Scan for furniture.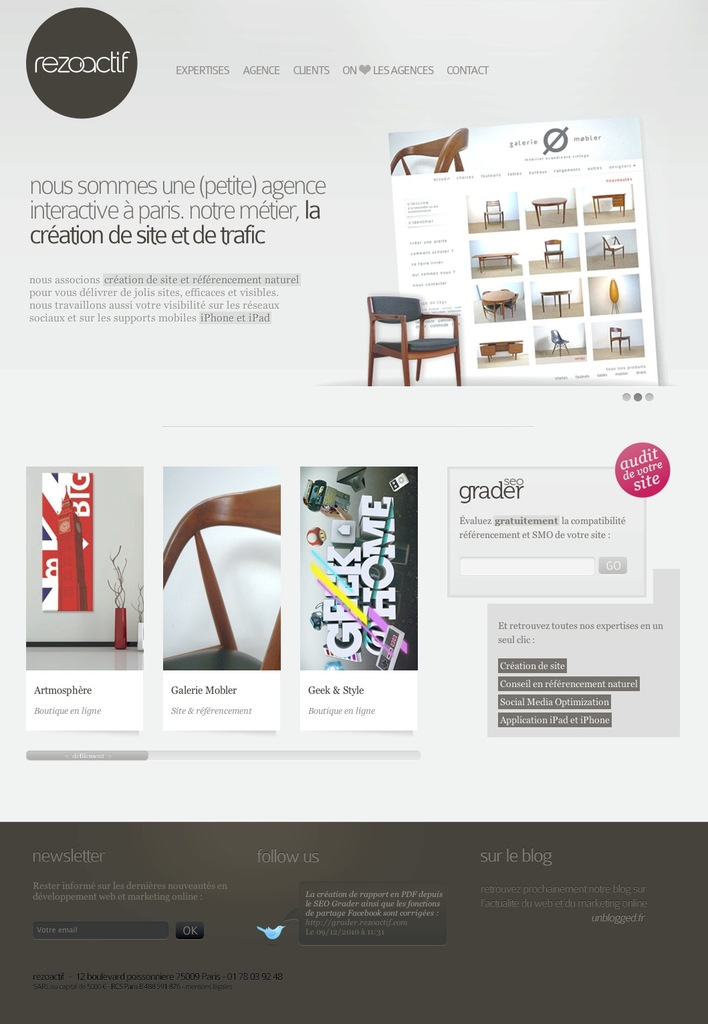
Scan result: x1=366 y1=295 x2=462 y2=386.
